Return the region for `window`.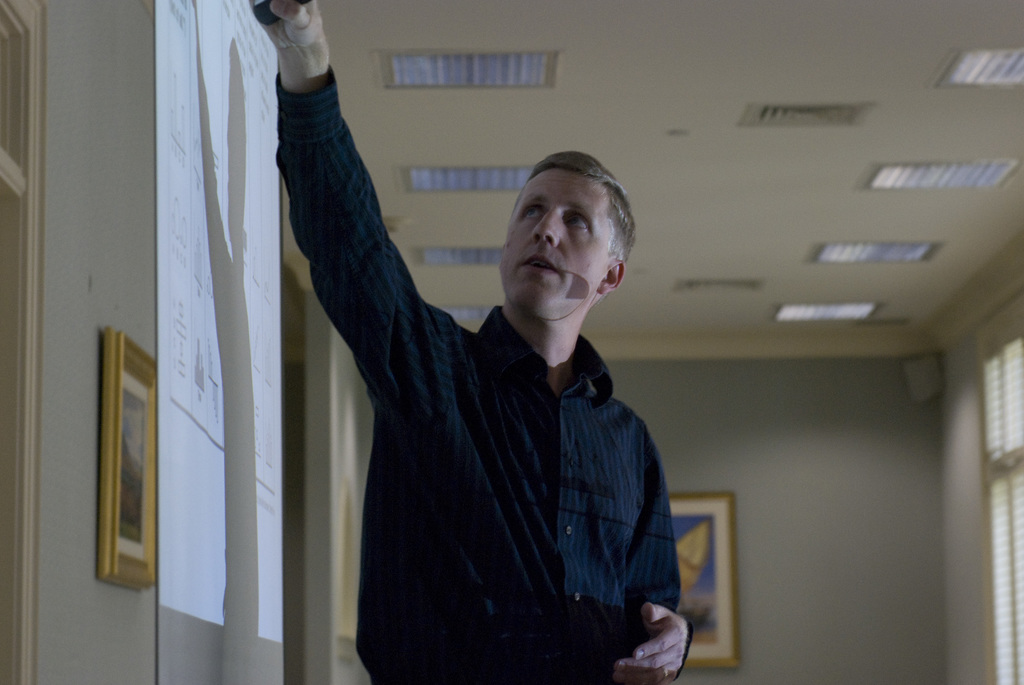
Rect(977, 294, 1023, 684).
